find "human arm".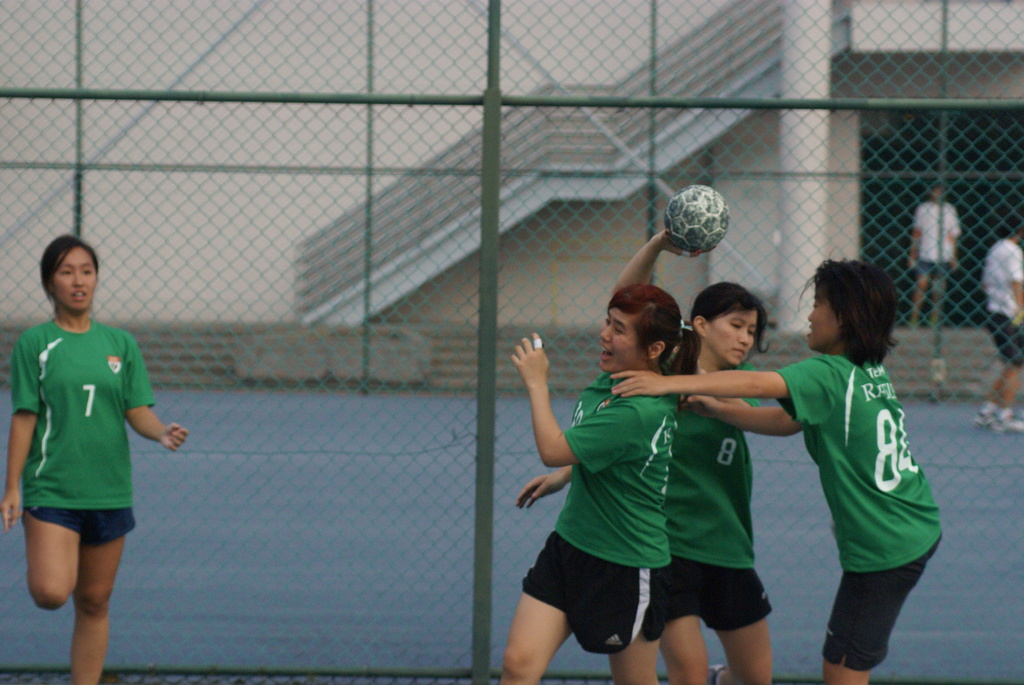
pyautogui.locateOnScreen(908, 206, 922, 269).
